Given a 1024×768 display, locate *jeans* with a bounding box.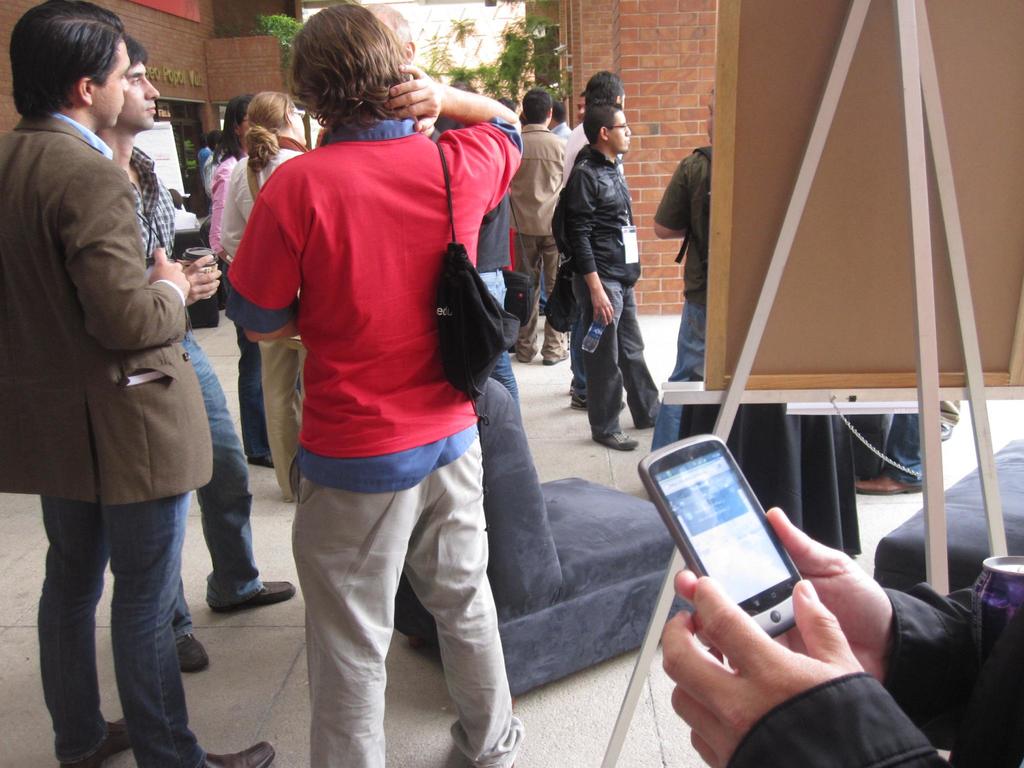
Located: region(566, 271, 654, 442).
